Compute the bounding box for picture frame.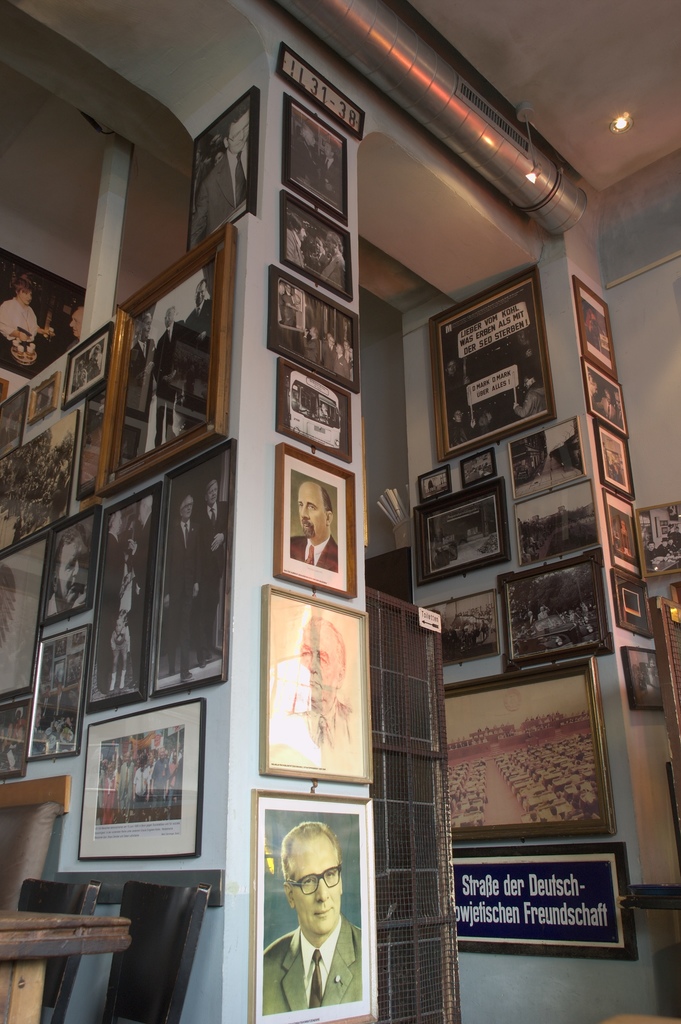
423:586:496:670.
